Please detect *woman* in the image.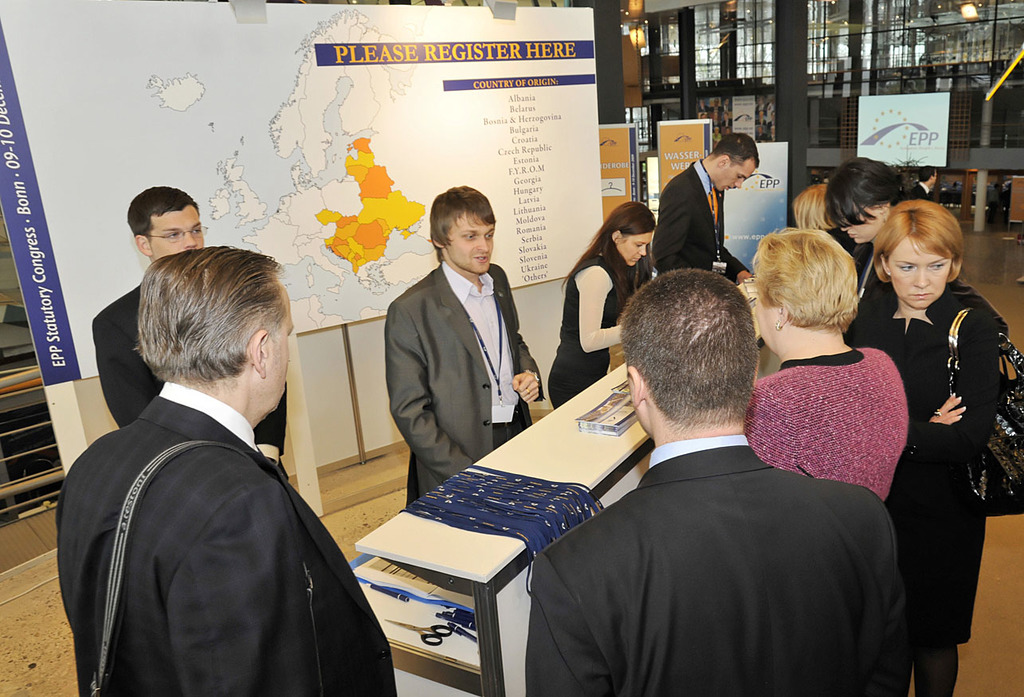
(left=545, top=194, right=654, bottom=412).
